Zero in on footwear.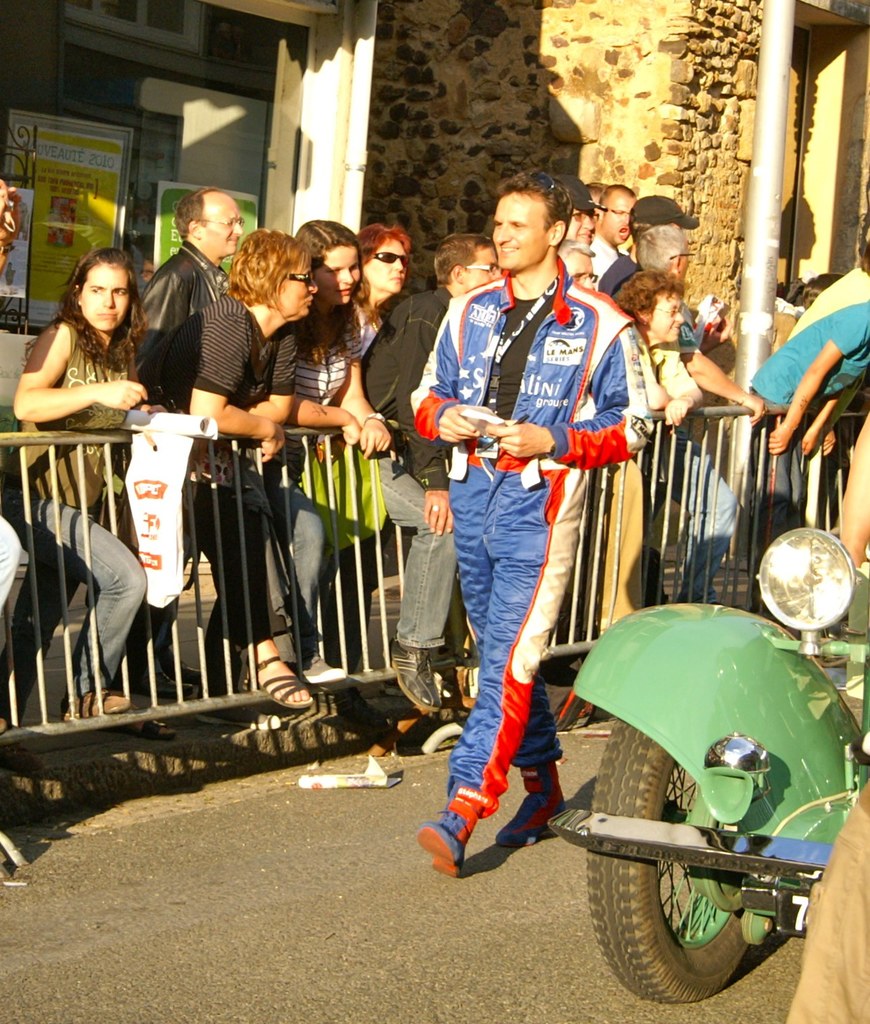
Zeroed in: 409,796,486,882.
